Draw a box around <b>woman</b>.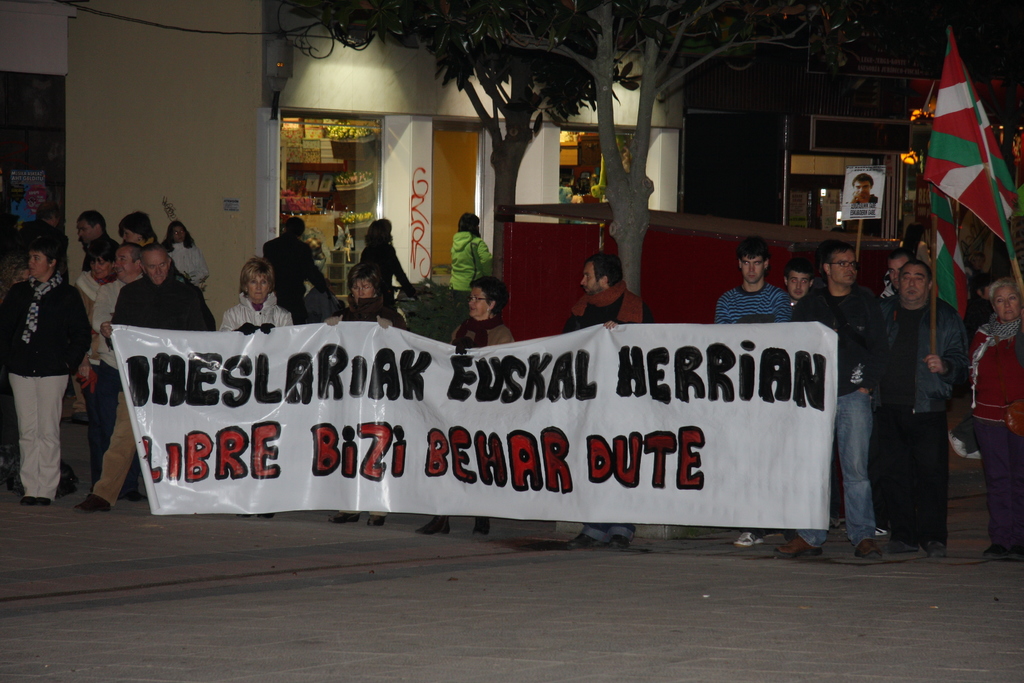
[1,233,92,506].
